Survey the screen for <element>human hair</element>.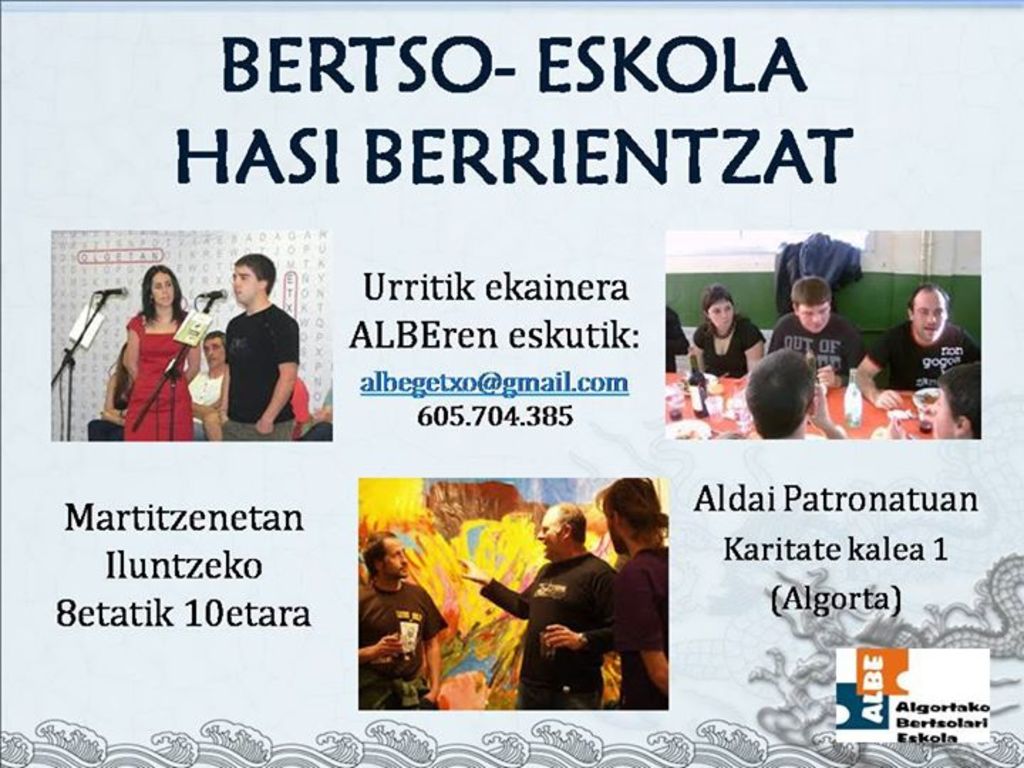
Survey found: pyautogui.locateOnScreen(366, 522, 394, 573).
